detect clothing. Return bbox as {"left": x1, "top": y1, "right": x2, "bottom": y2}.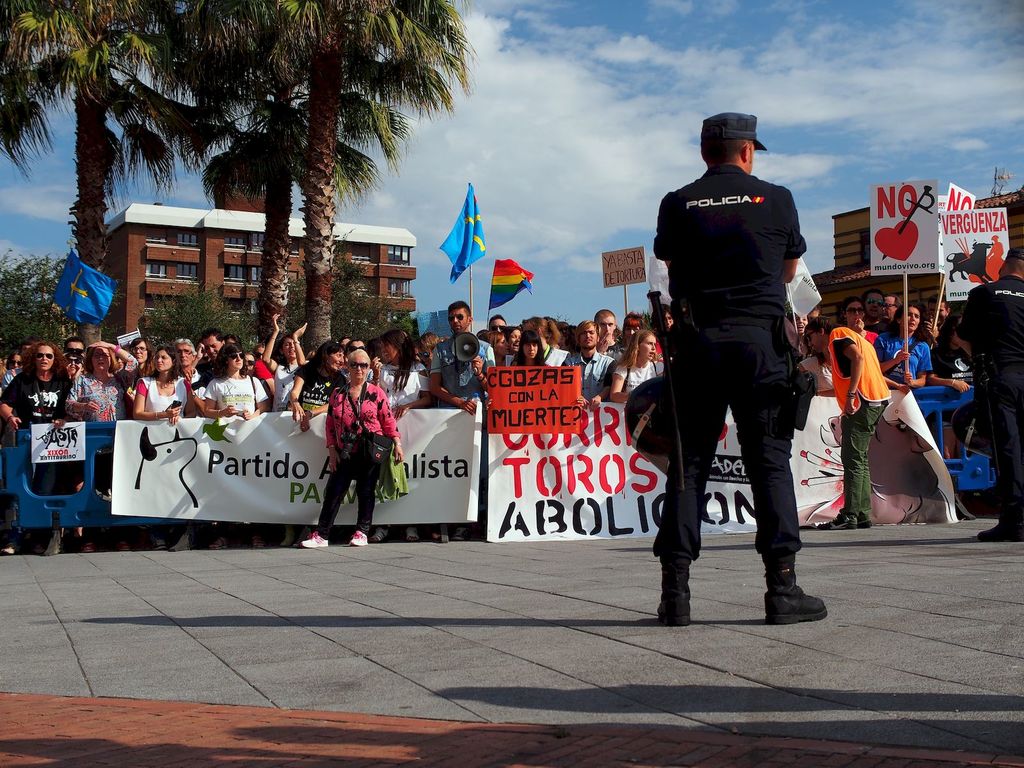
{"left": 564, "top": 347, "right": 618, "bottom": 400}.
